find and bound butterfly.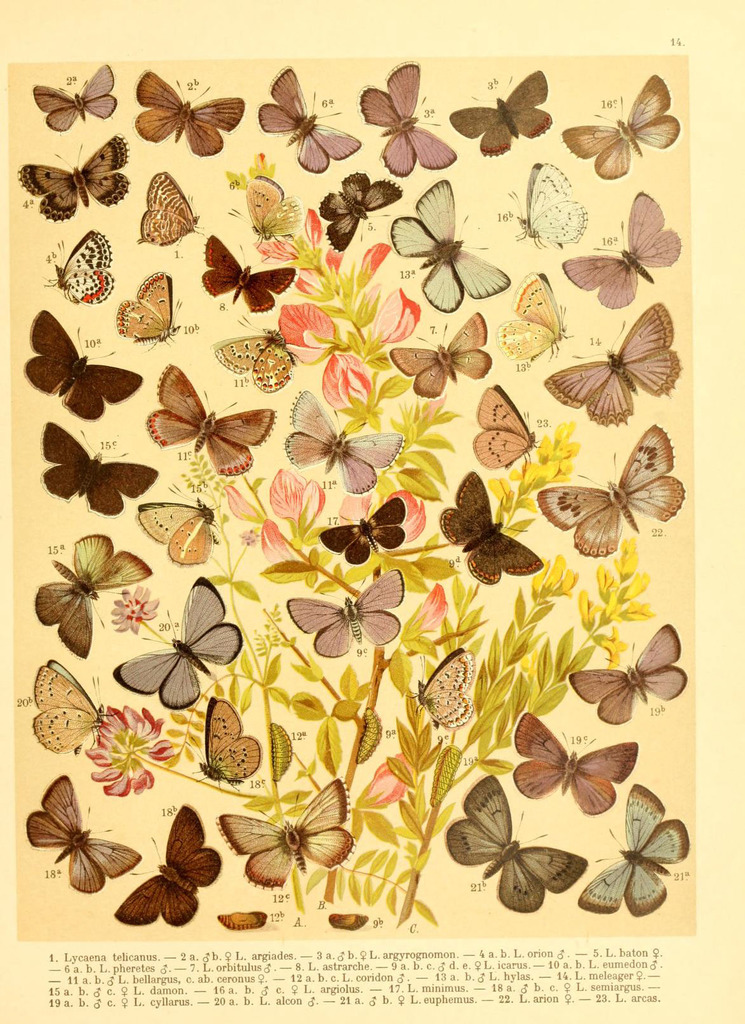
Bound: 197 232 296 308.
